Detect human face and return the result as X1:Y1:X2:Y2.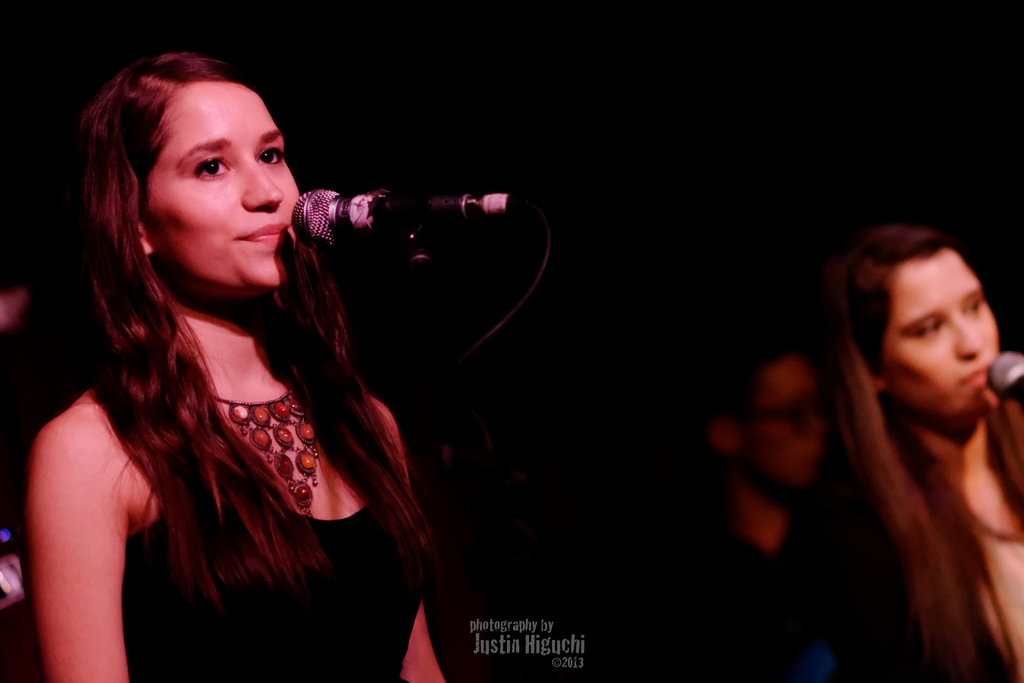
886:255:1002:427.
